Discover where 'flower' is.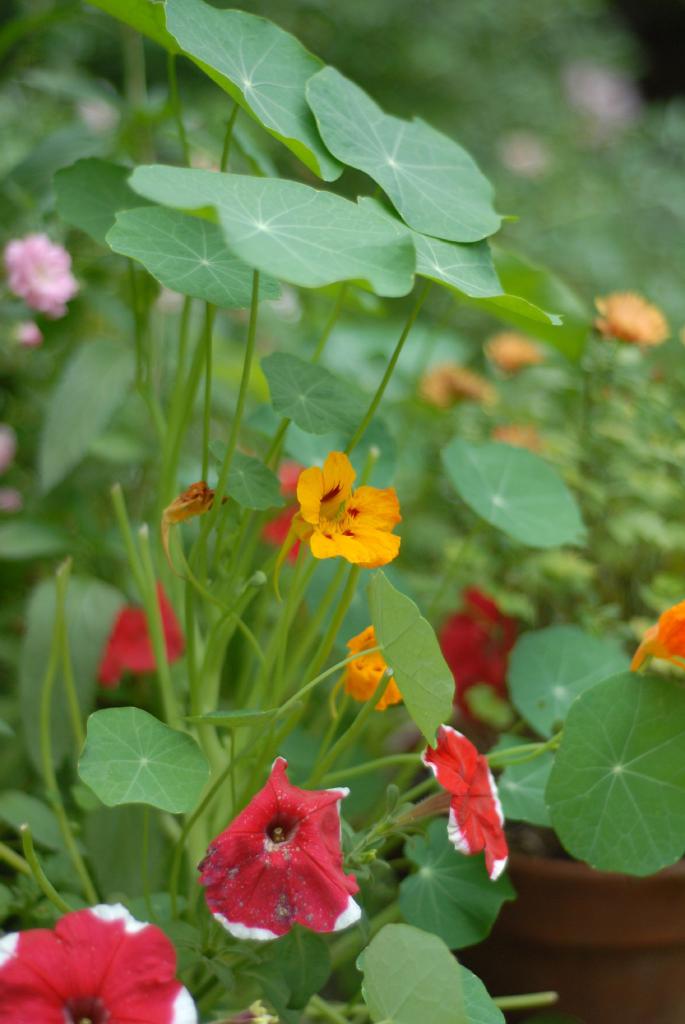
Discovered at l=92, t=580, r=182, b=686.
